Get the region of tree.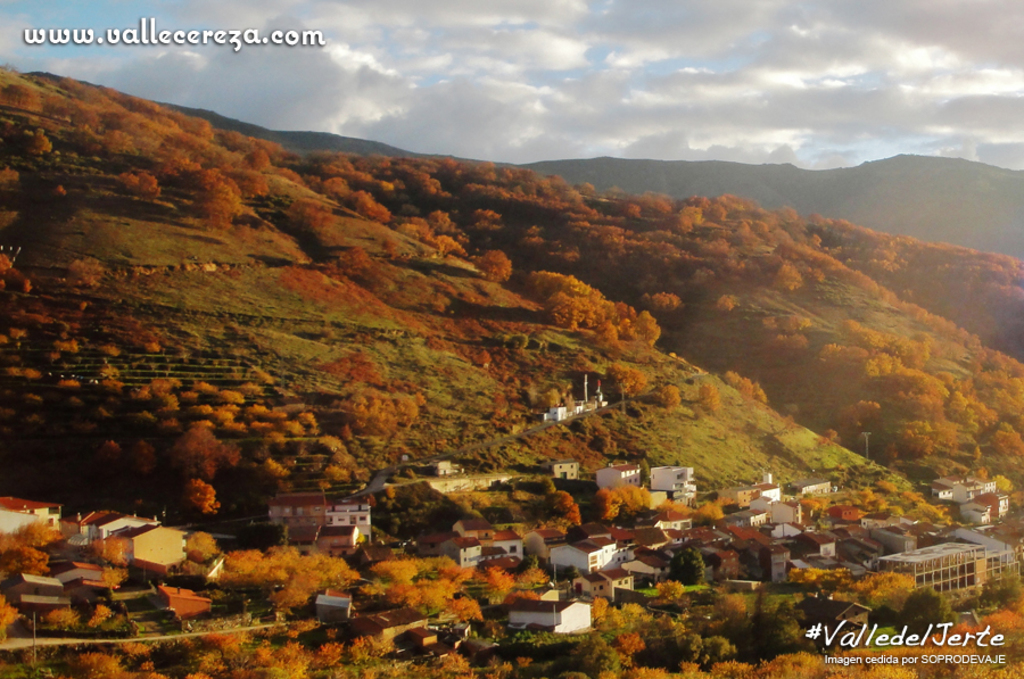
[22,132,55,156].
